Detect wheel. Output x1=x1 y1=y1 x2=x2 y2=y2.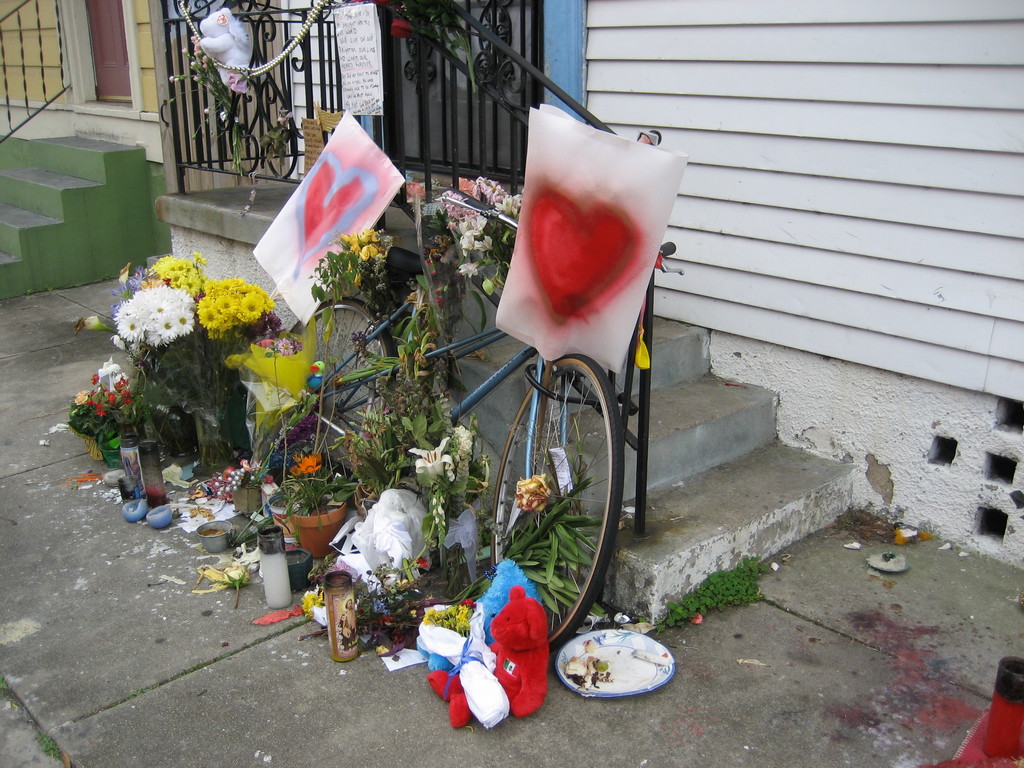
x1=288 y1=298 x2=387 y2=506.
